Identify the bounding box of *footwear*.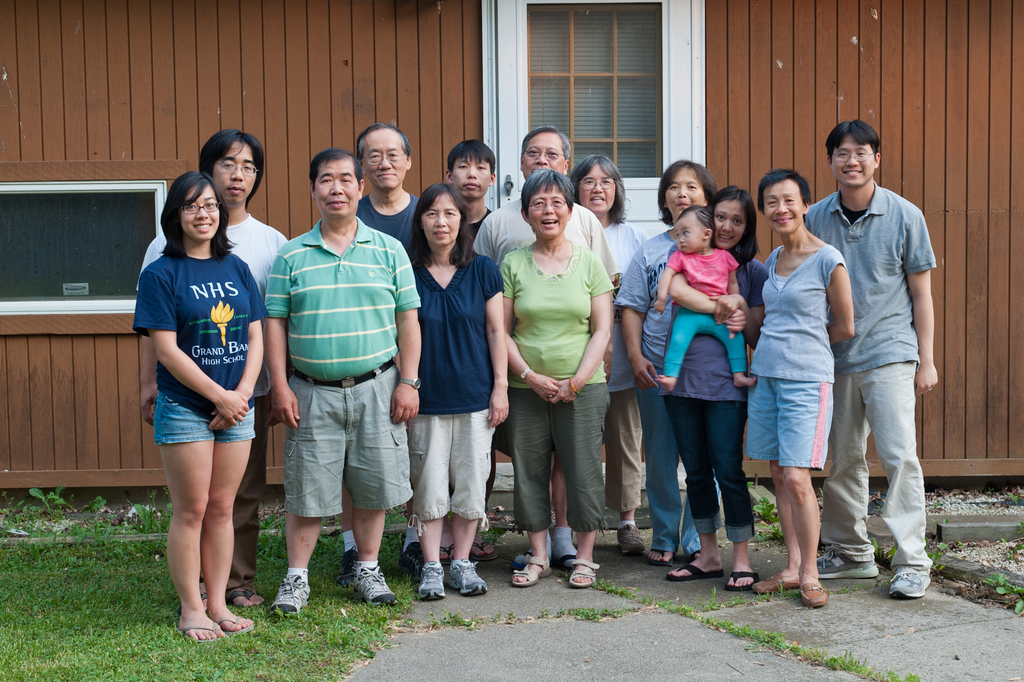
<box>800,578,833,610</box>.
